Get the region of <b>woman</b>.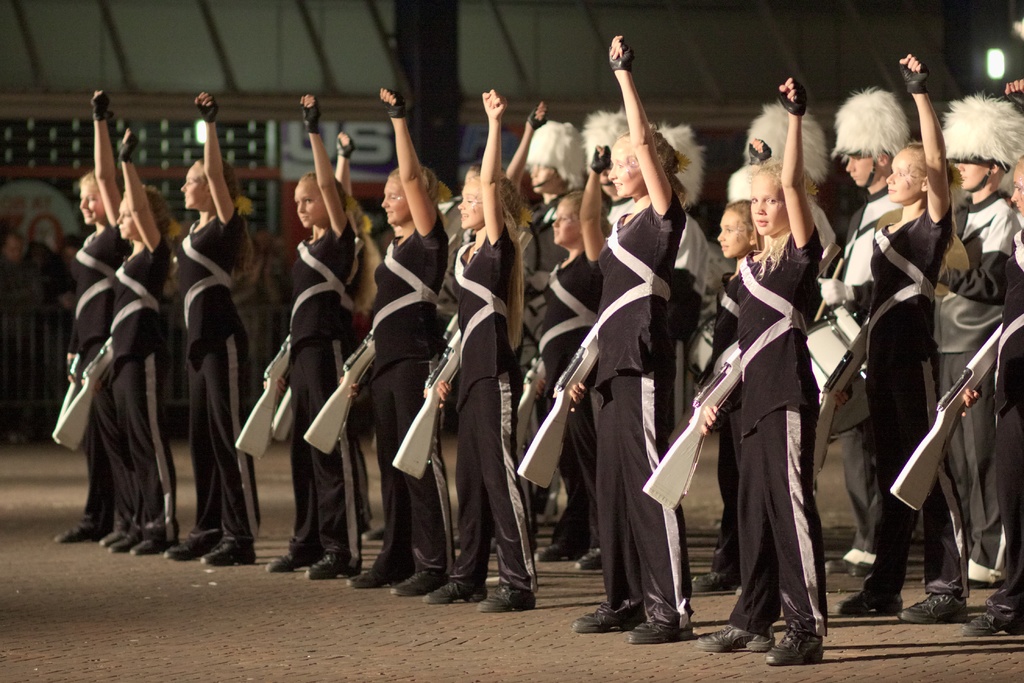
bbox=[56, 94, 125, 545].
